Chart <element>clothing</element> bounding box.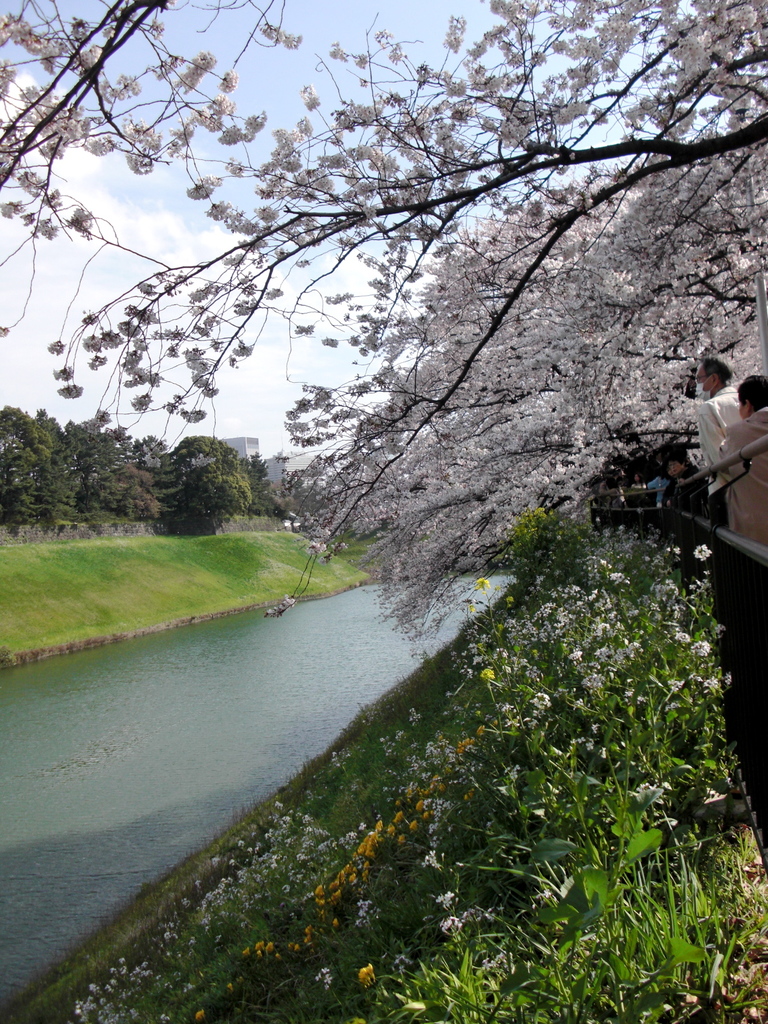
Charted: x1=630 y1=483 x2=643 y2=506.
